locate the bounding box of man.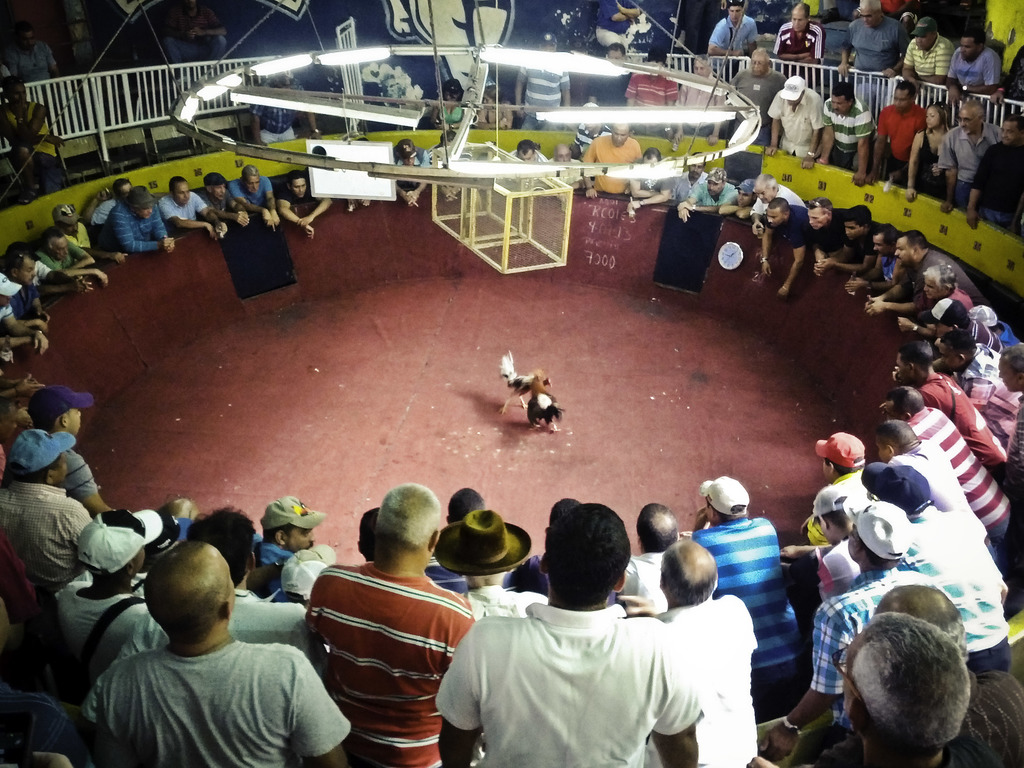
Bounding box: bbox(7, 243, 93, 298).
